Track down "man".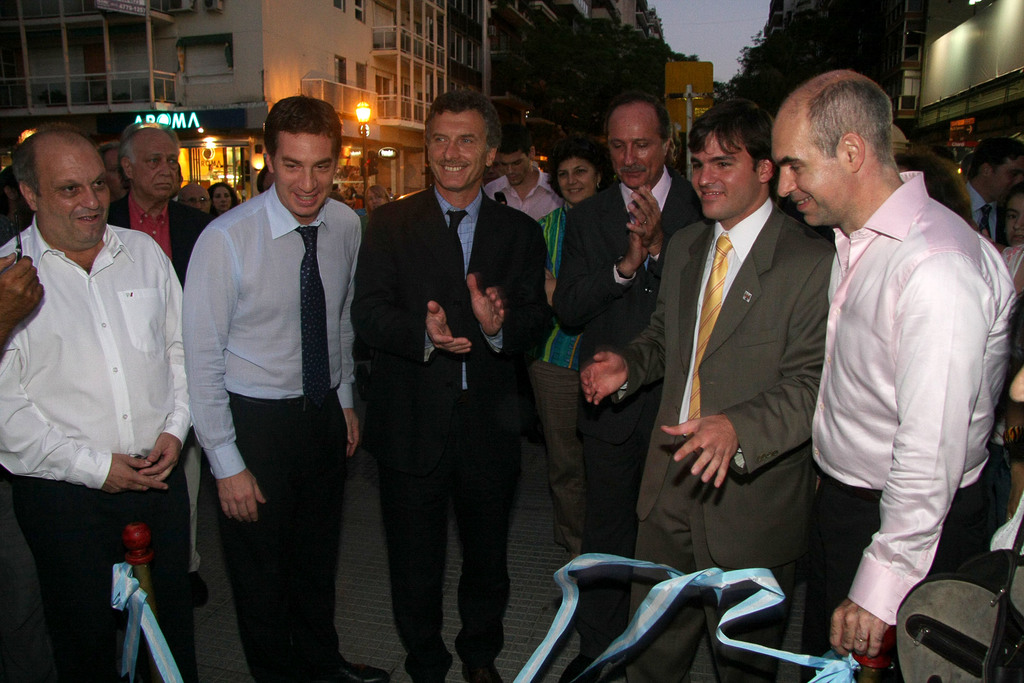
Tracked to 580:103:831:682.
